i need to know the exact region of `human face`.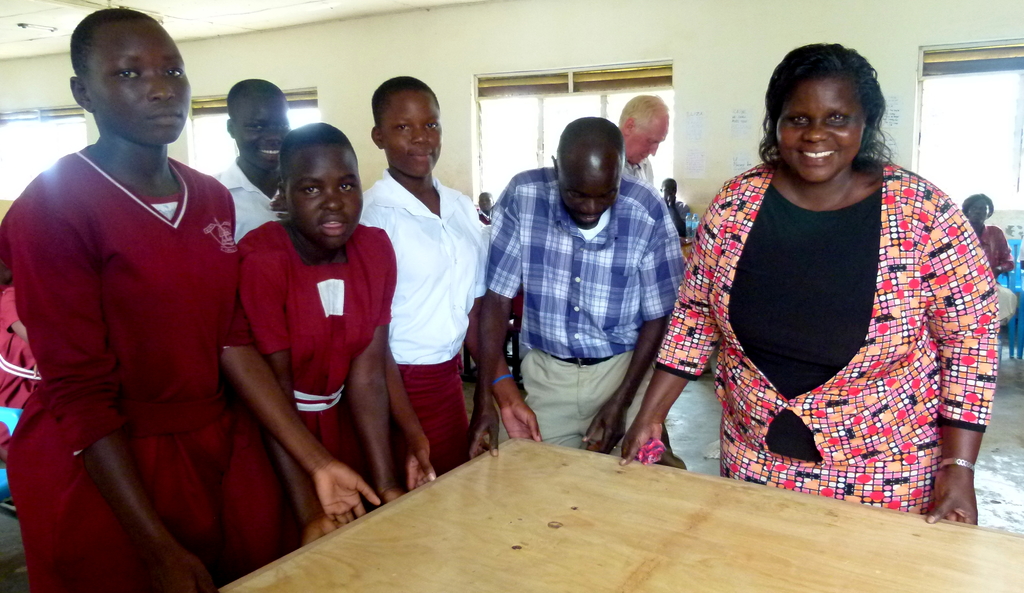
Region: x1=384 y1=90 x2=442 y2=175.
